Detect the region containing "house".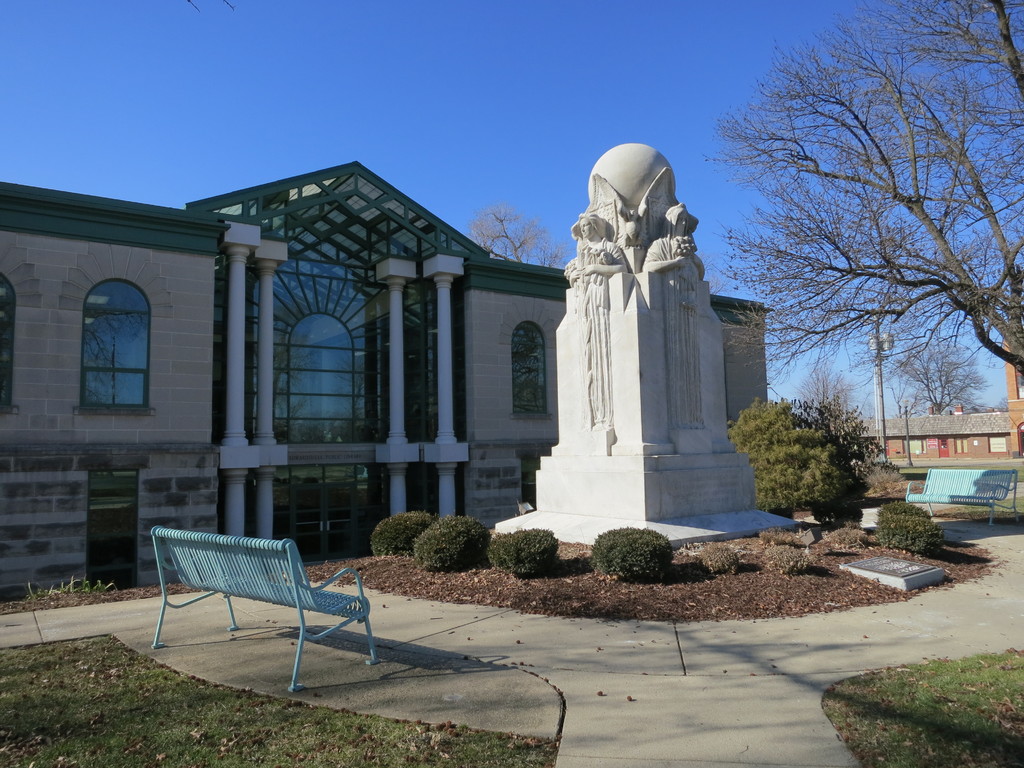
[left=0, top=161, right=775, bottom=598].
